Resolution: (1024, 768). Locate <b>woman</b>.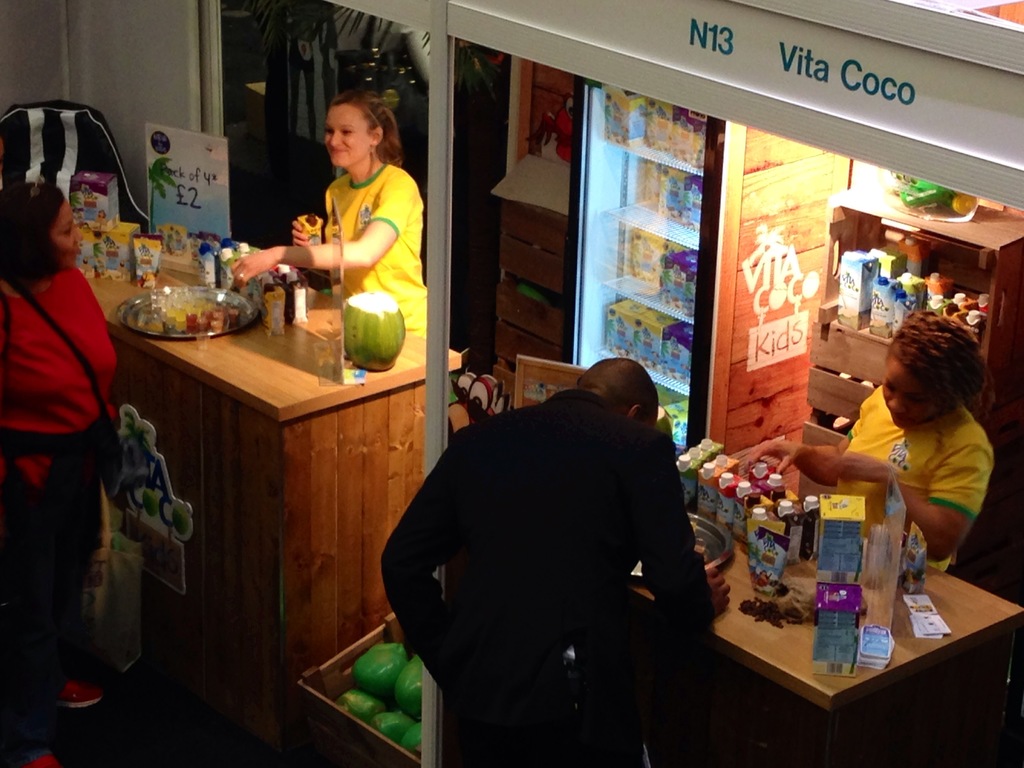
BBox(0, 173, 121, 767).
